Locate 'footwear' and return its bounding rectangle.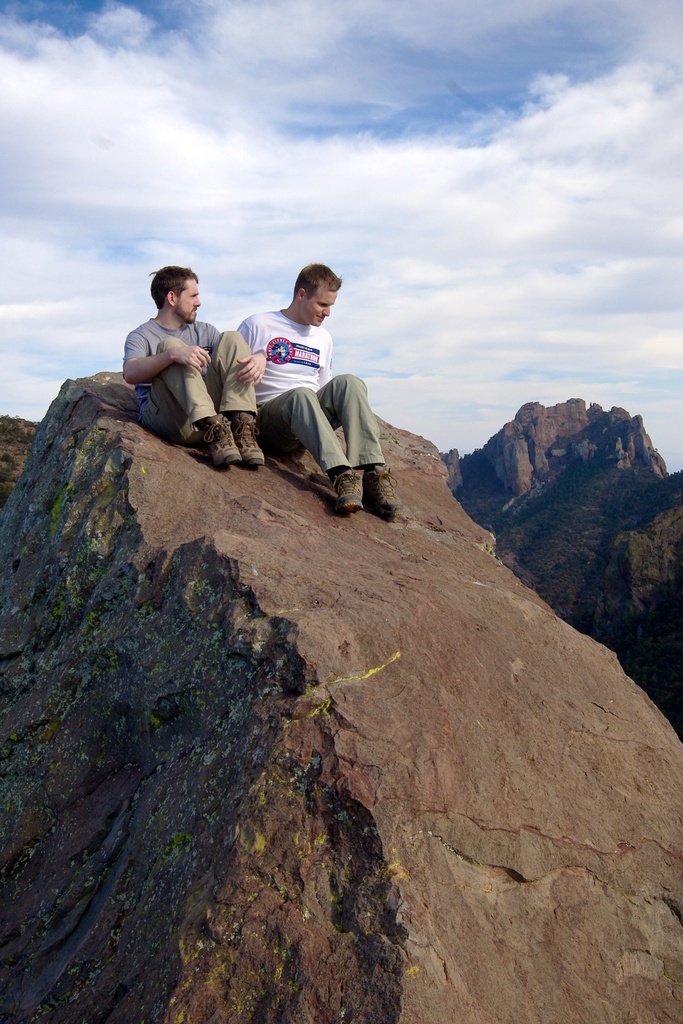
box=[330, 463, 358, 514].
